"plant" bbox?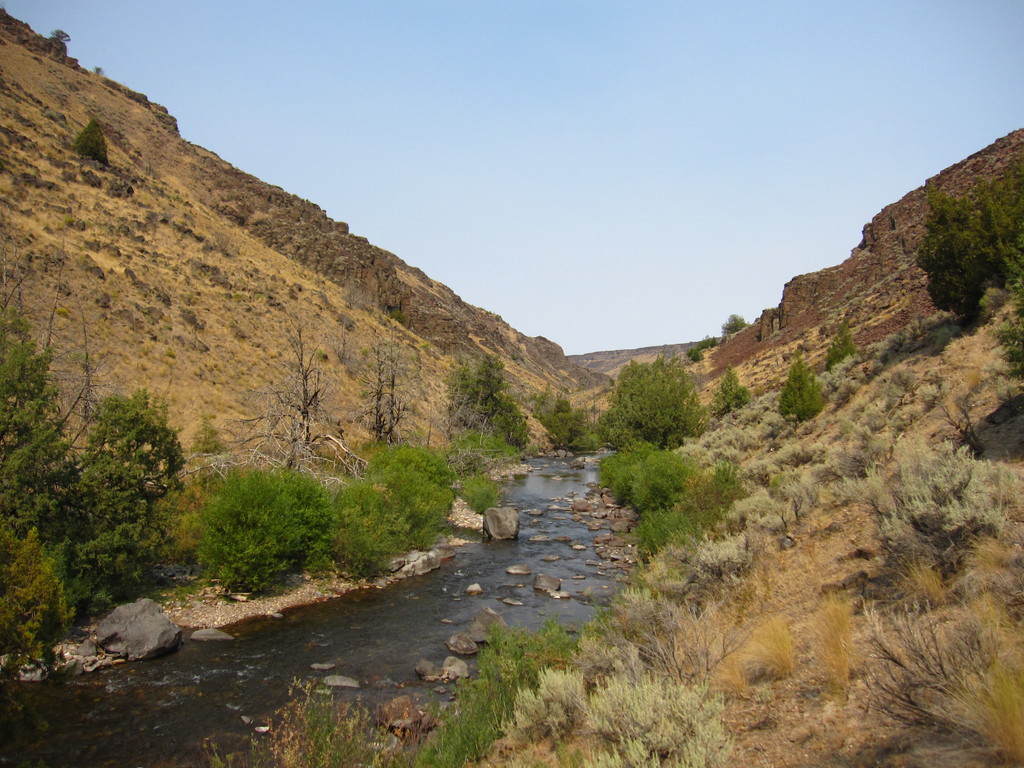
detection(367, 437, 468, 552)
